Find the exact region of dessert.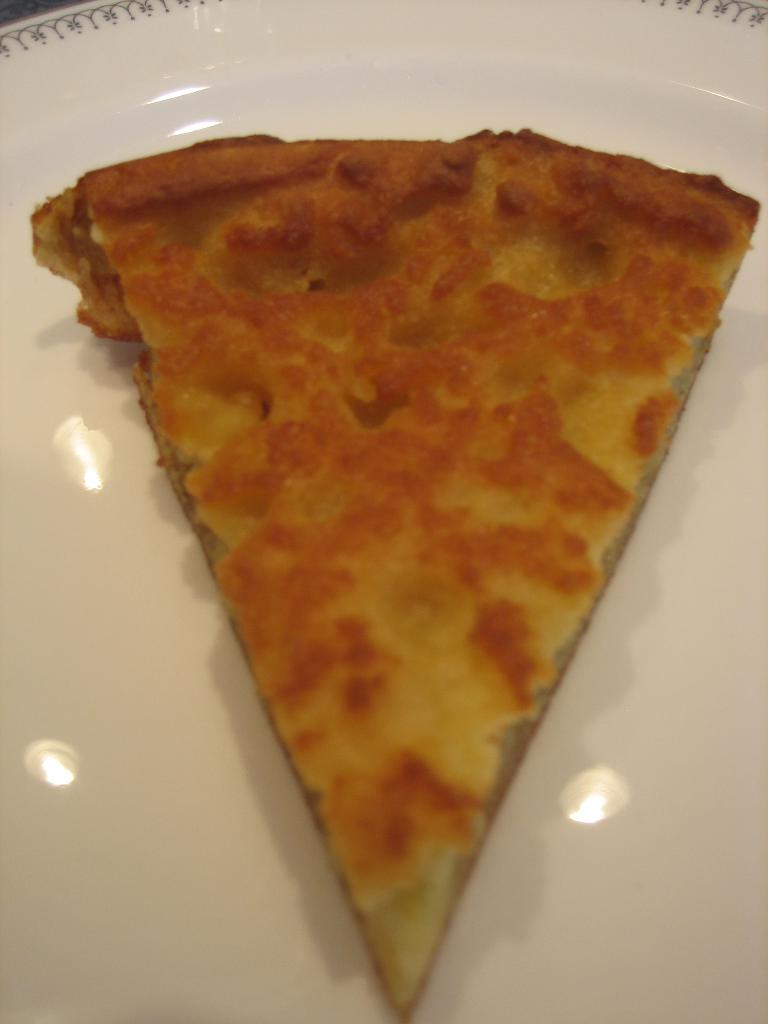
Exact region: region(93, 129, 715, 871).
